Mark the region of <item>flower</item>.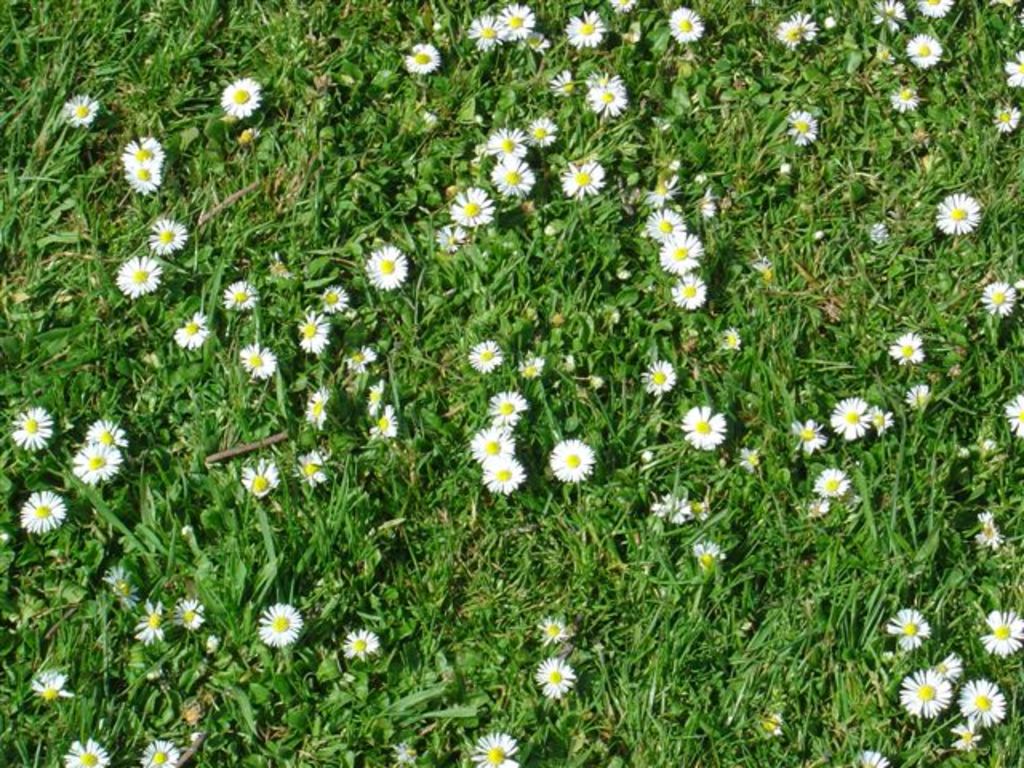
Region: (left=902, top=29, right=950, bottom=70).
